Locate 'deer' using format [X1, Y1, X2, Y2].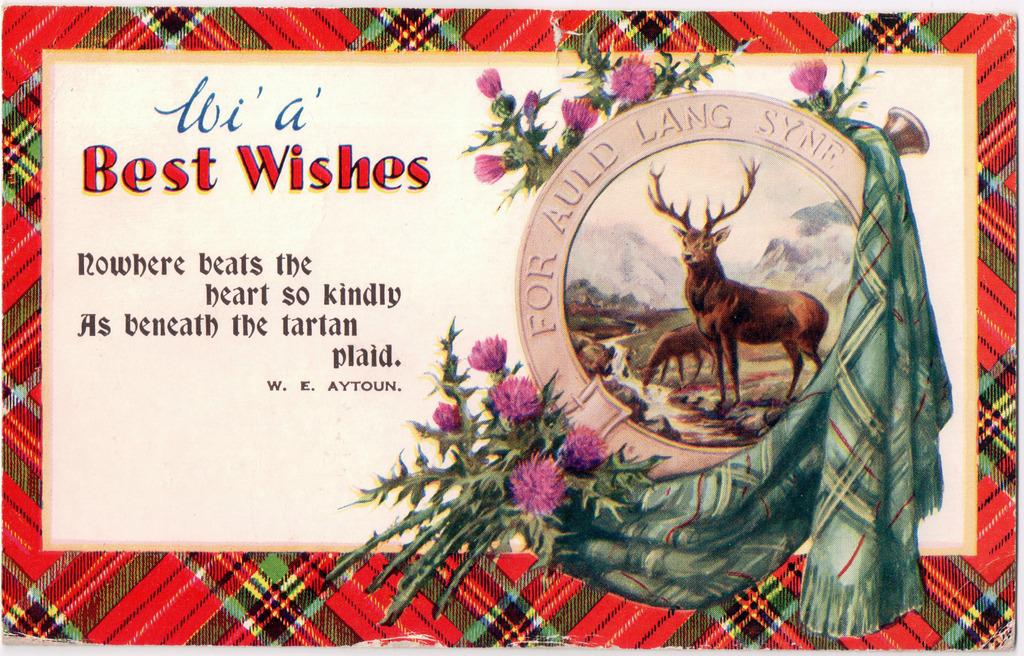
[649, 163, 829, 403].
